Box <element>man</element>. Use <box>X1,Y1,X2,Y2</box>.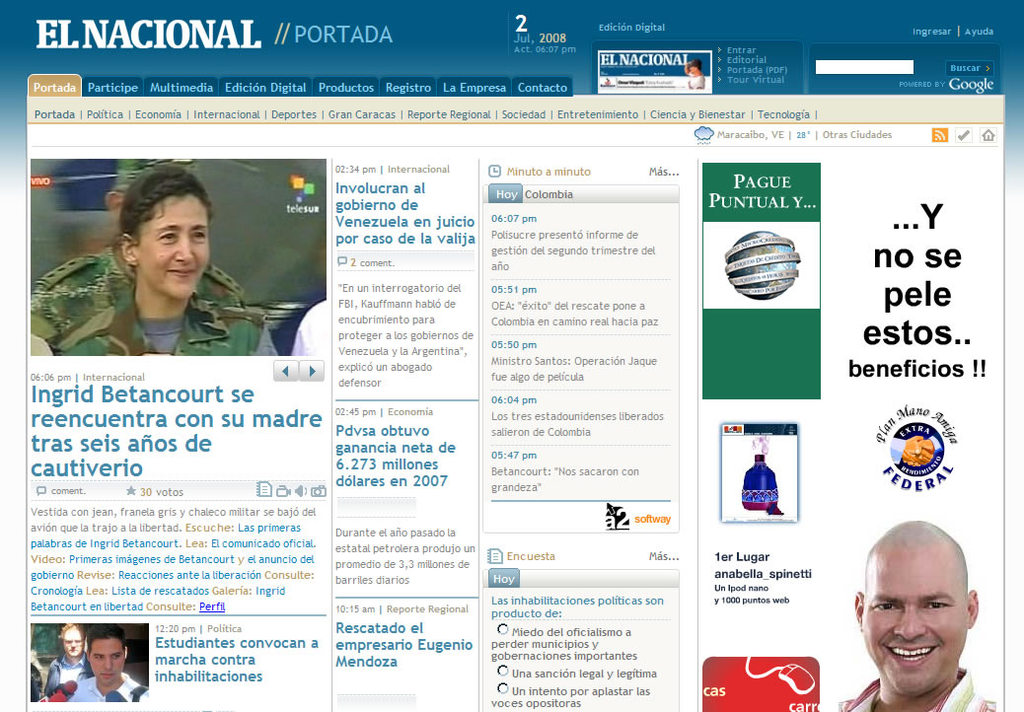
<box>827,513,997,711</box>.
